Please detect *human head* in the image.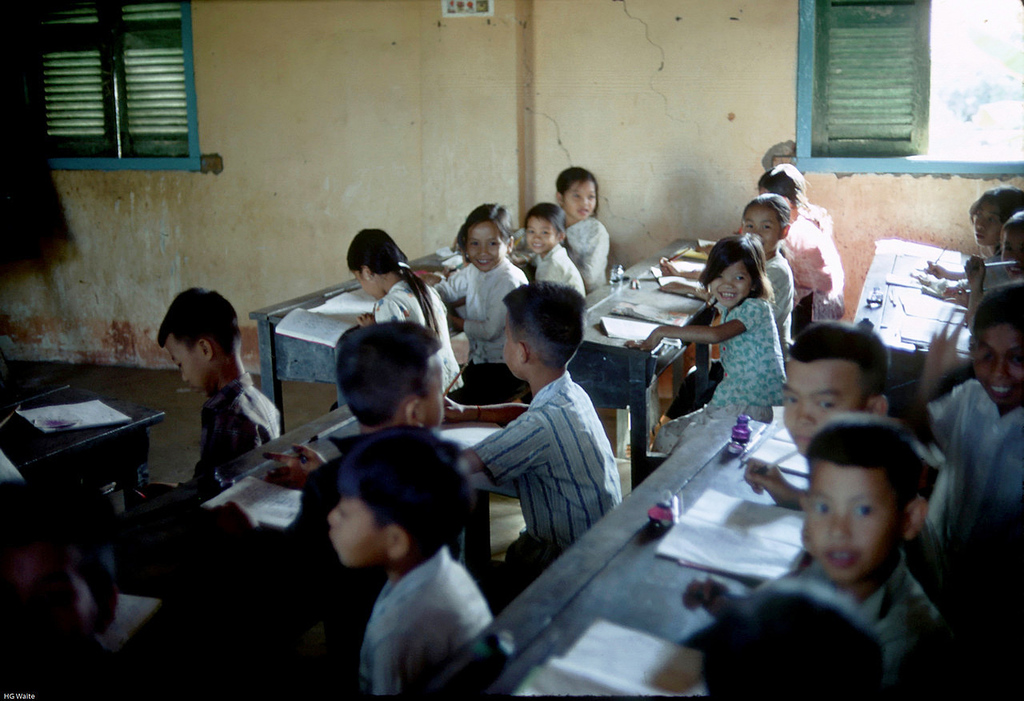
[left=456, top=203, right=515, bottom=270].
